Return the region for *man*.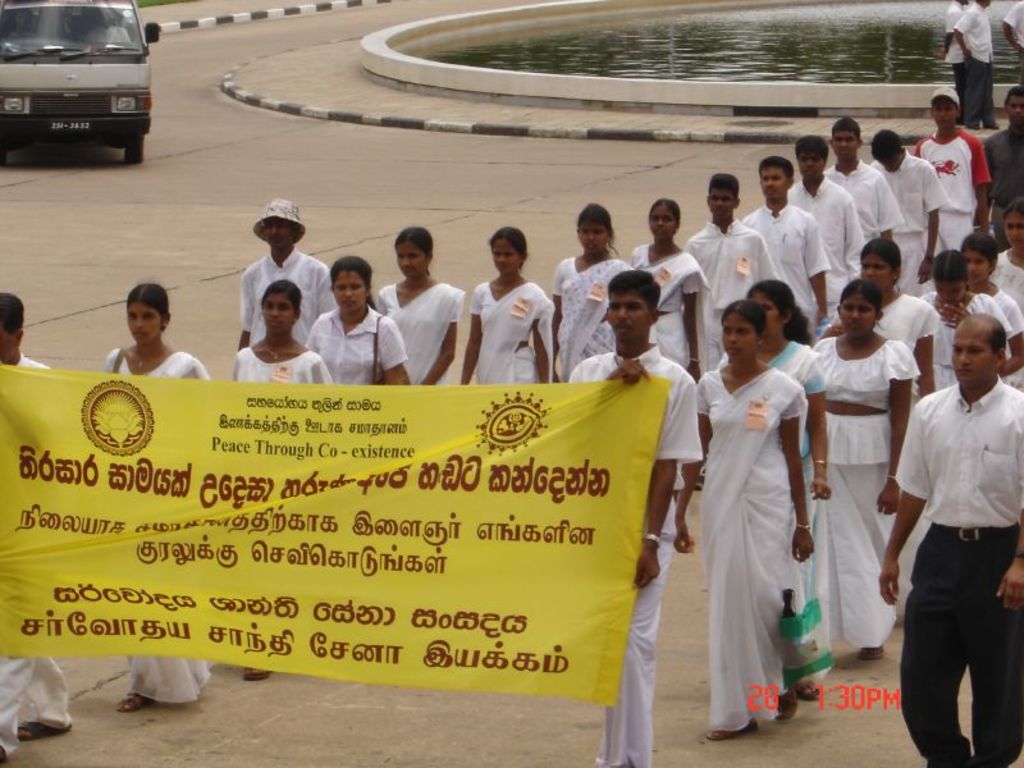
bbox=(878, 274, 1019, 754).
